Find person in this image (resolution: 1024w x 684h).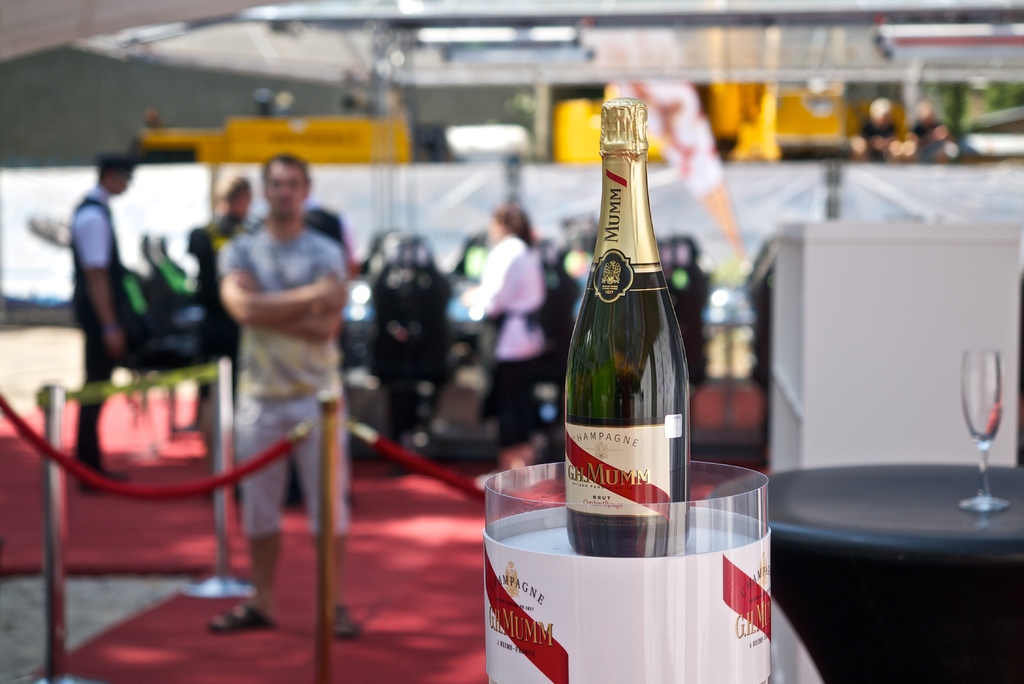
left=70, top=147, right=140, bottom=489.
